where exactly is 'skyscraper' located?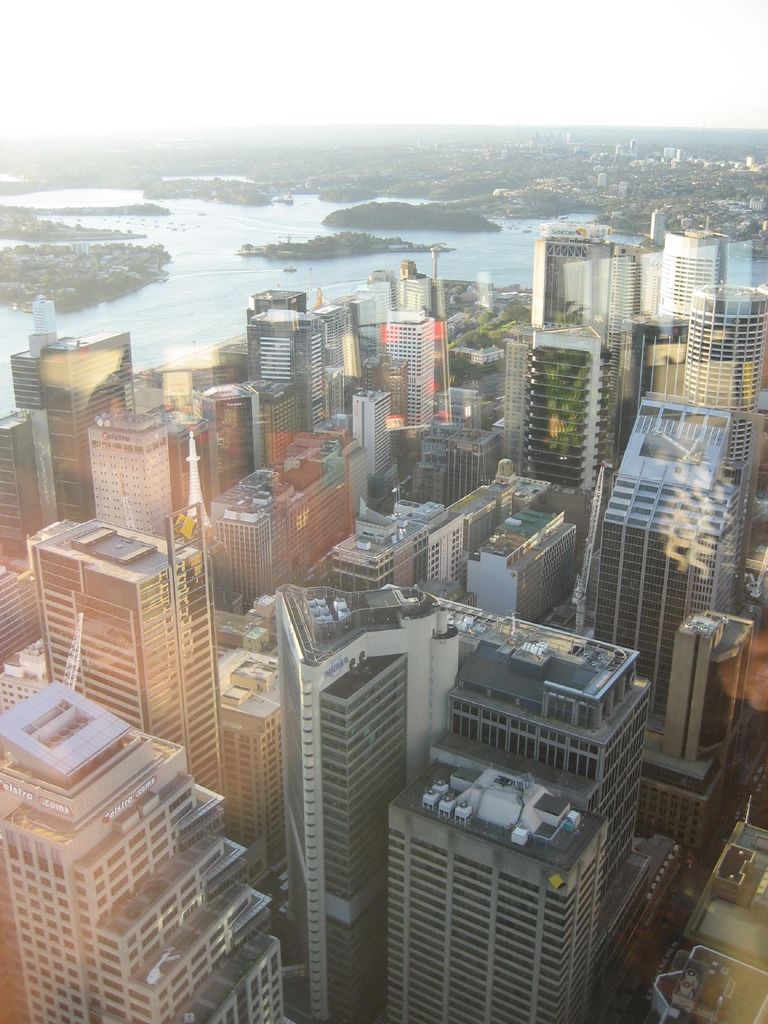
Its bounding box is locate(356, 275, 411, 320).
